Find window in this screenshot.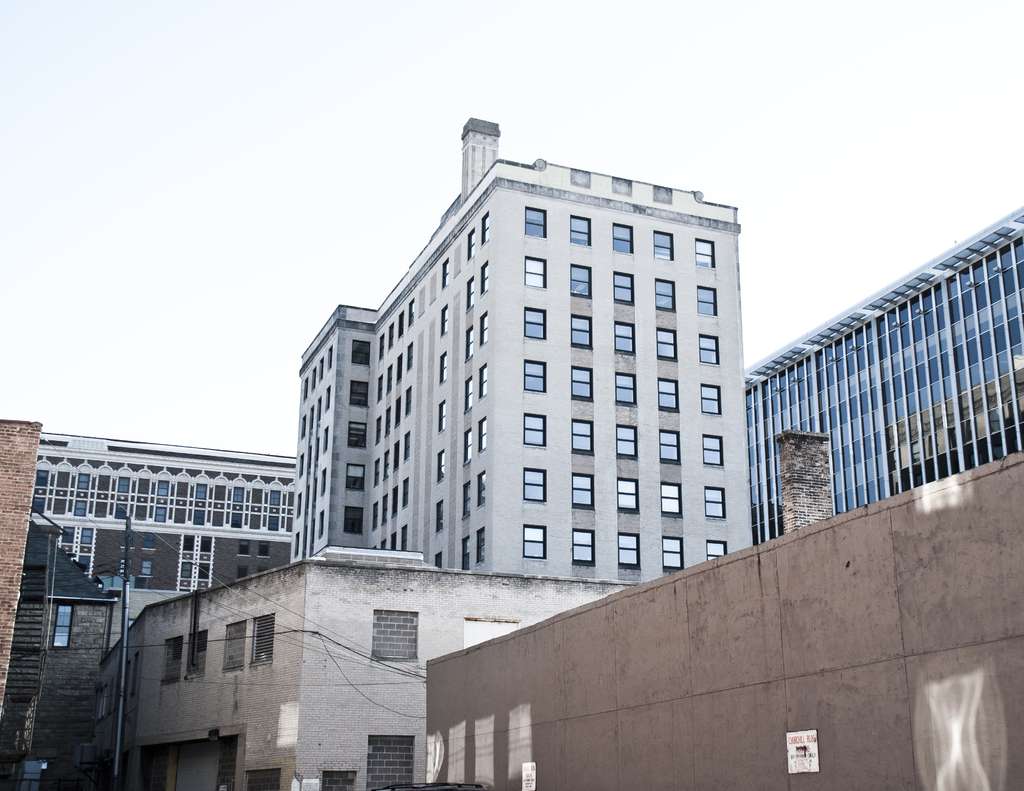
The bounding box for window is pyautogui.locateOnScreen(119, 478, 132, 493).
